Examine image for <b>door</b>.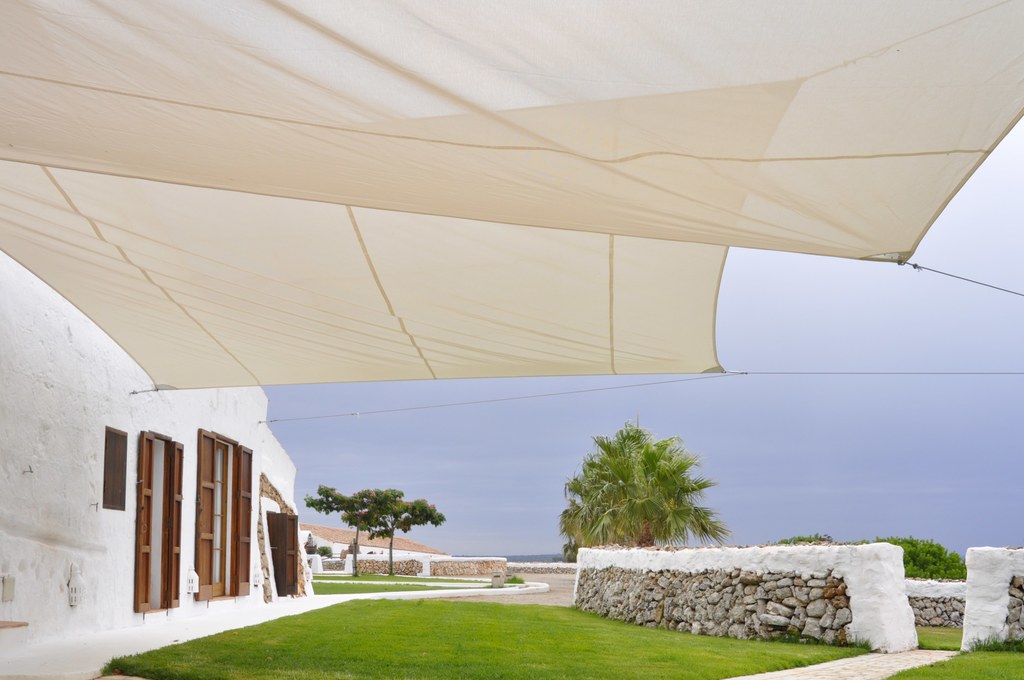
Examination result: x1=286 y1=514 x2=298 y2=595.
